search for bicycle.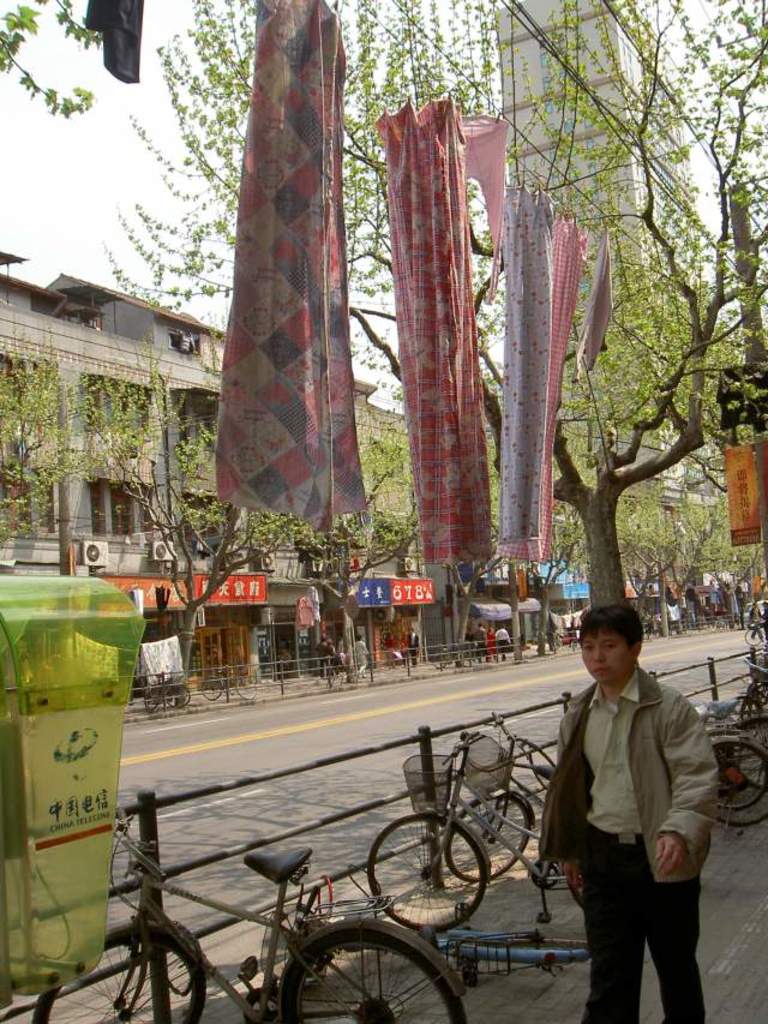
Found at locate(443, 713, 571, 876).
